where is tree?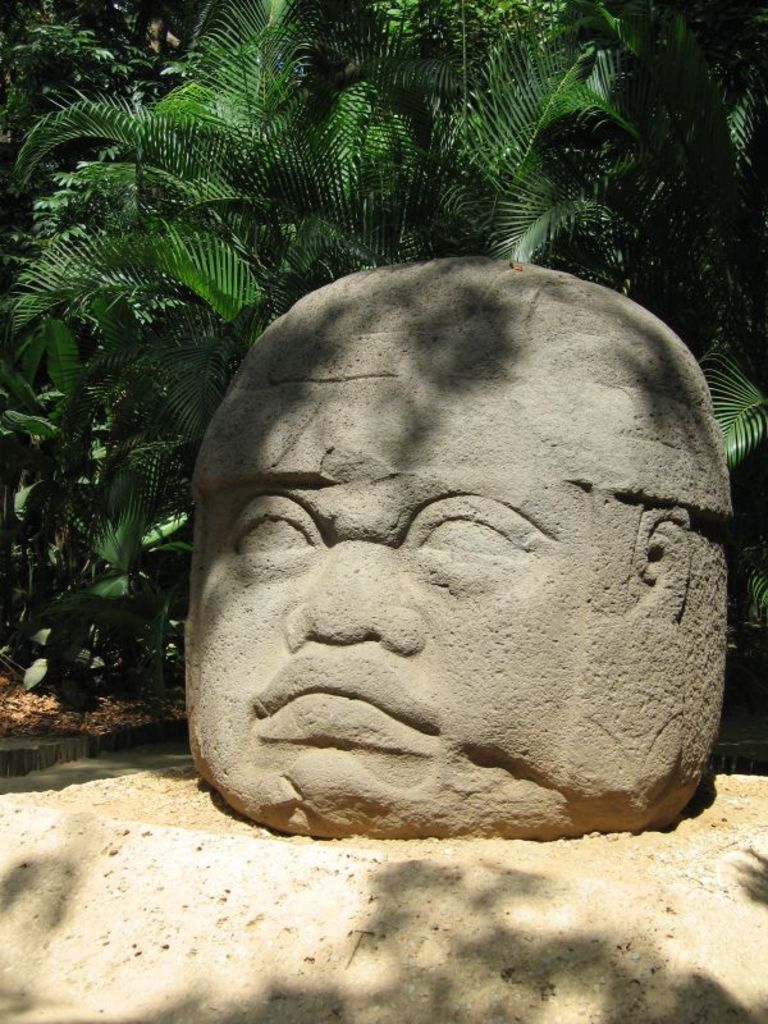
(left=375, top=1, right=612, bottom=282).
